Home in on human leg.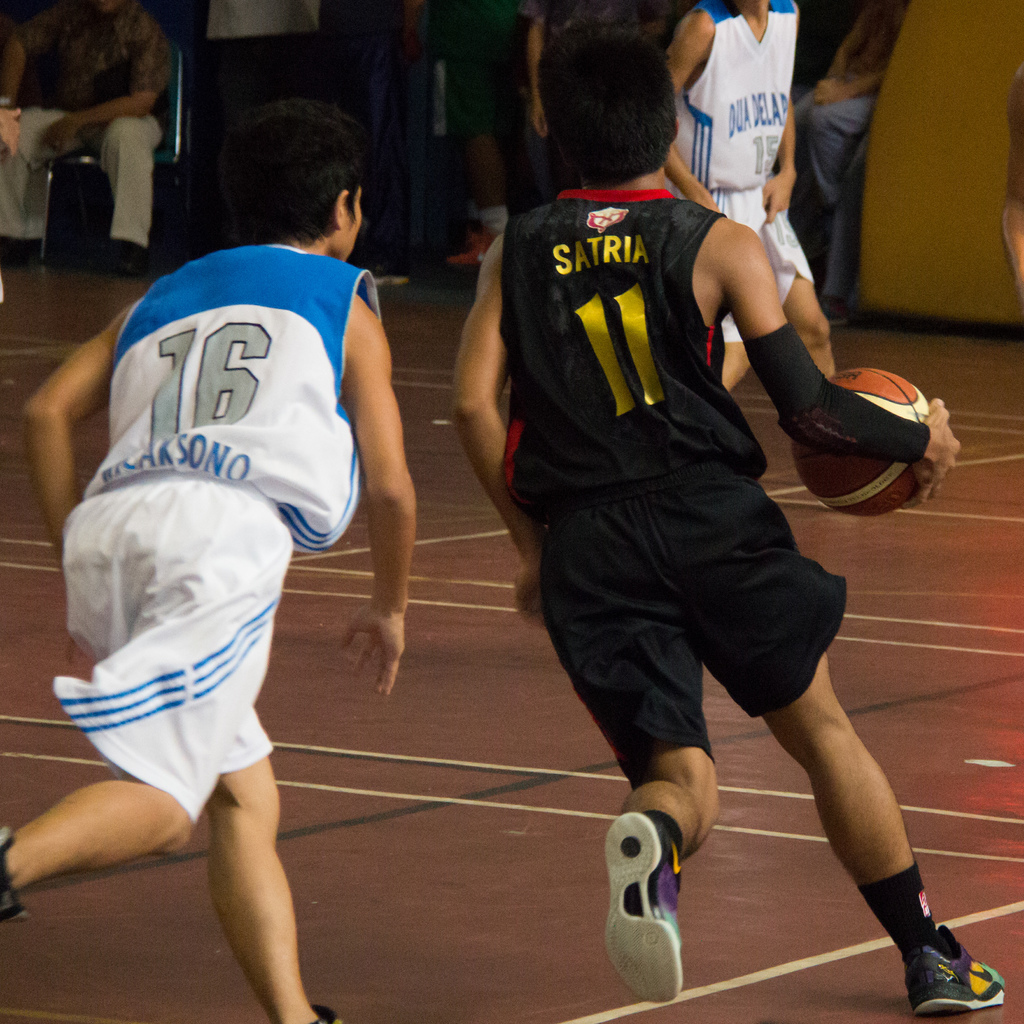
Homed in at detection(0, 474, 292, 920).
